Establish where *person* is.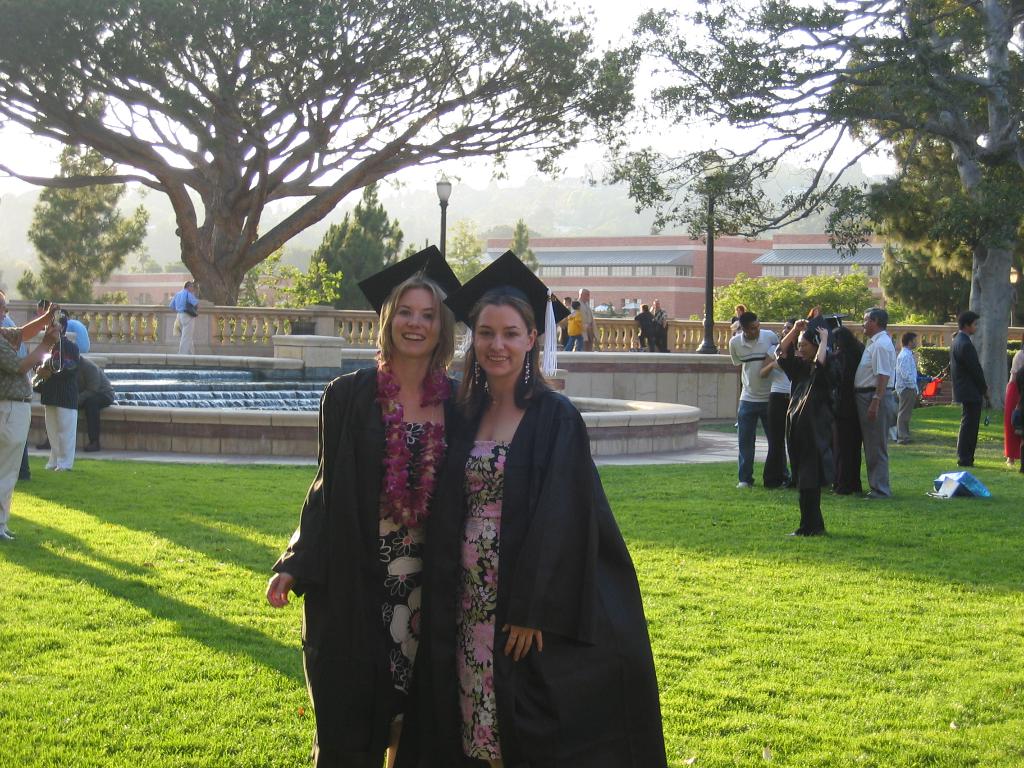
Established at (727,310,781,490).
